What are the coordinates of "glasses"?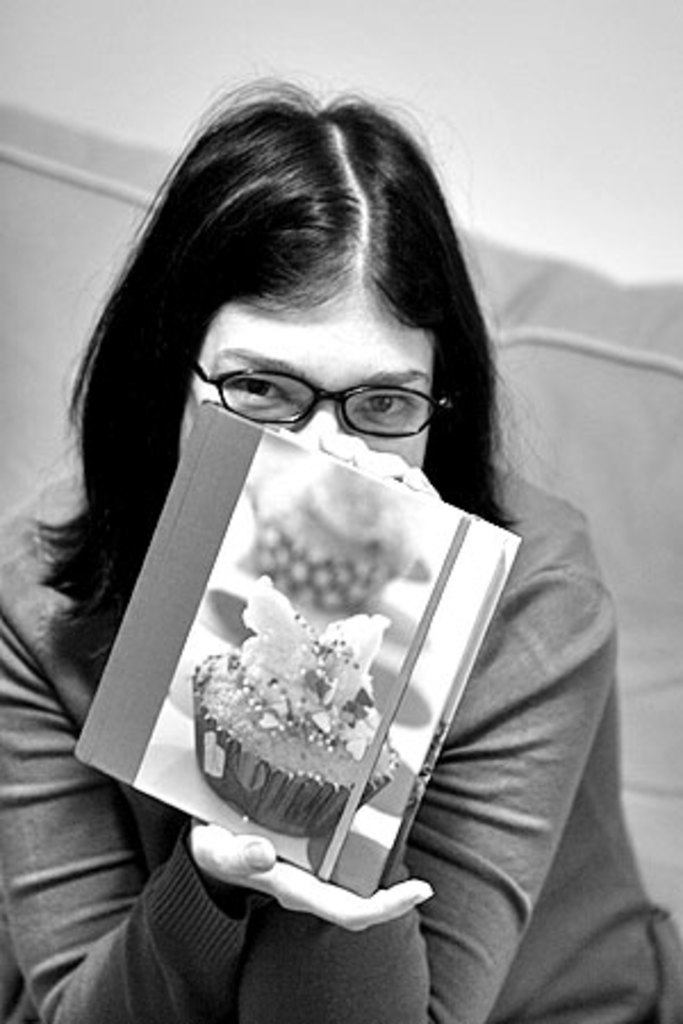
194 350 467 435.
